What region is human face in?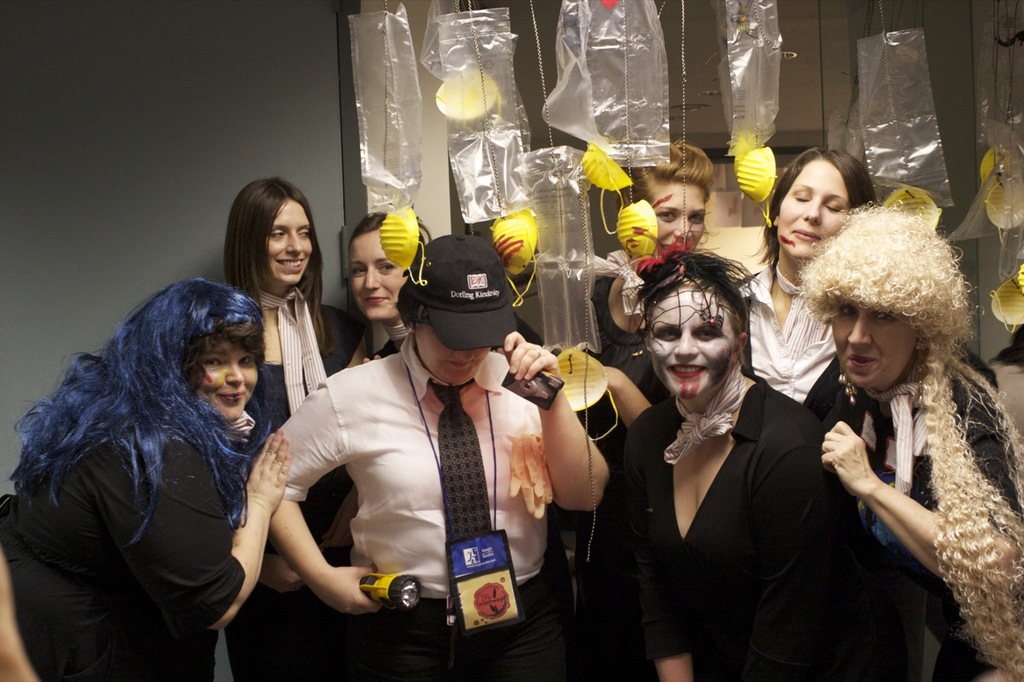
[778,158,850,256].
